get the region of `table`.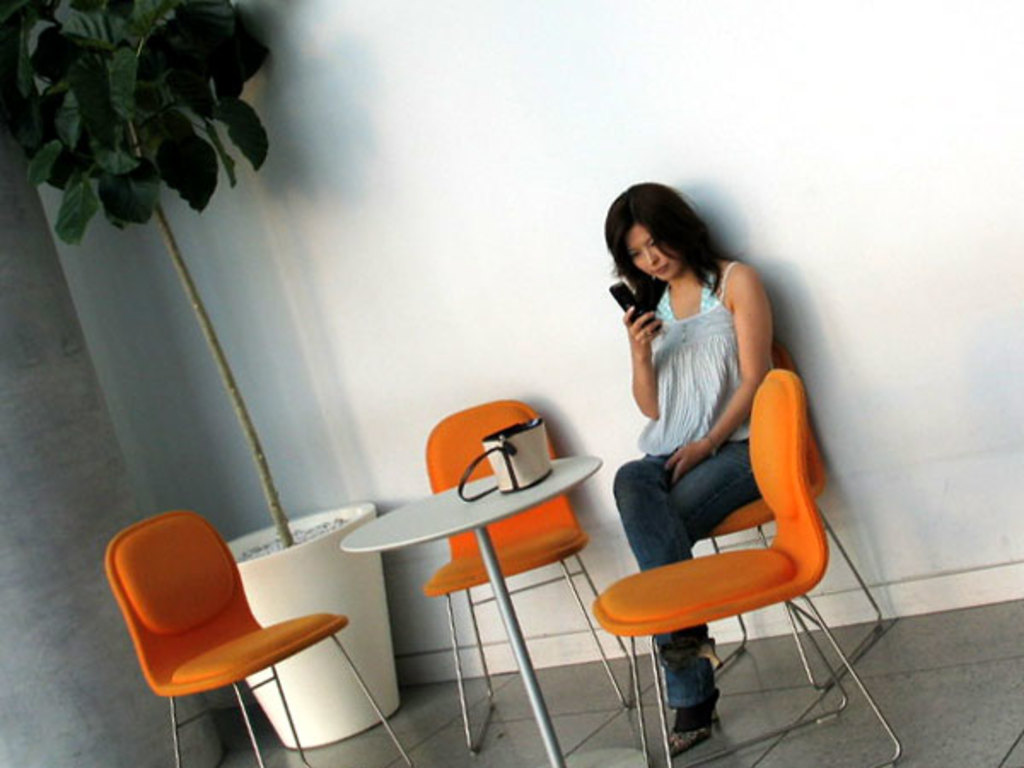
[left=341, top=463, right=604, bottom=766].
